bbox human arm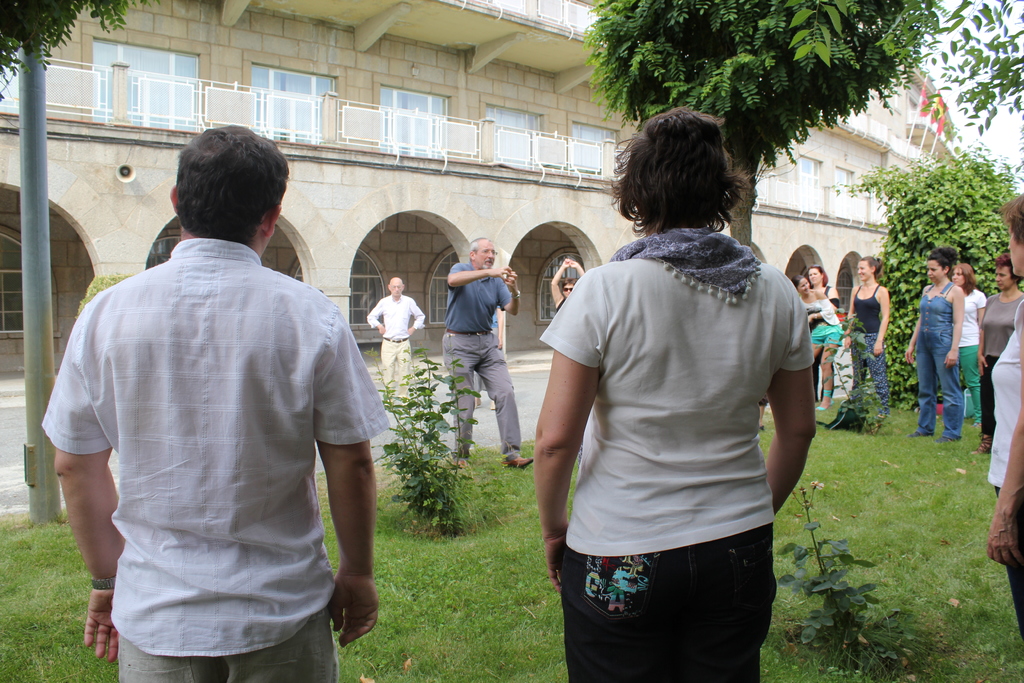
564:255:585:278
